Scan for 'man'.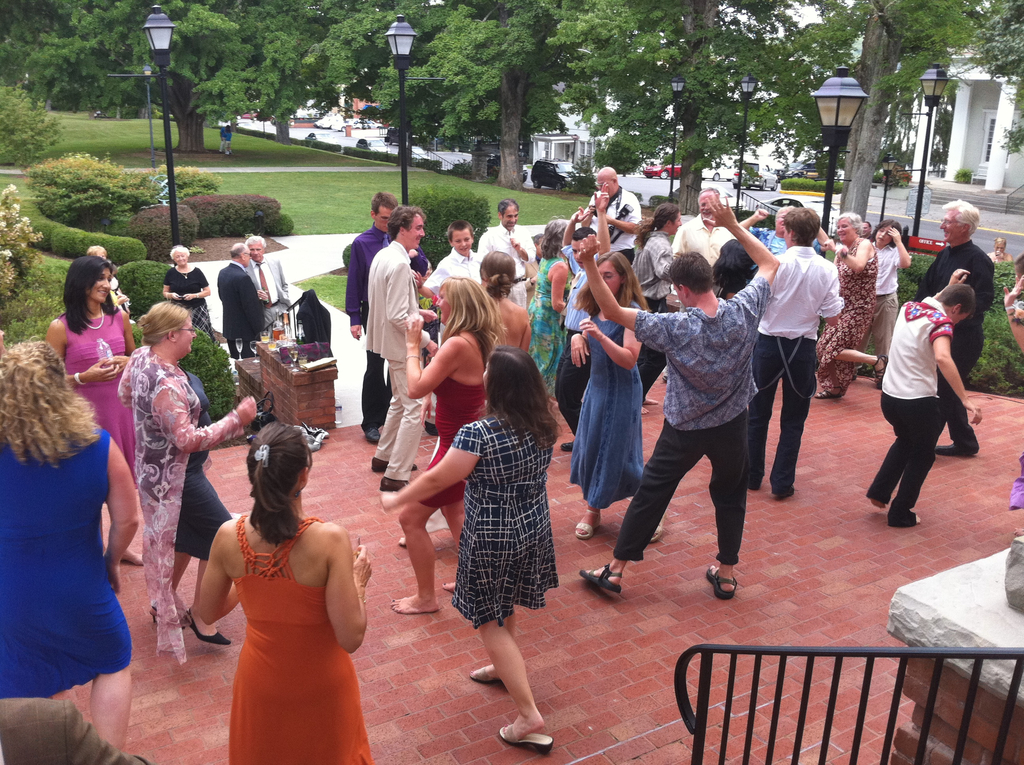
Scan result: {"left": 748, "top": 203, "right": 849, "bottom": 498}.
